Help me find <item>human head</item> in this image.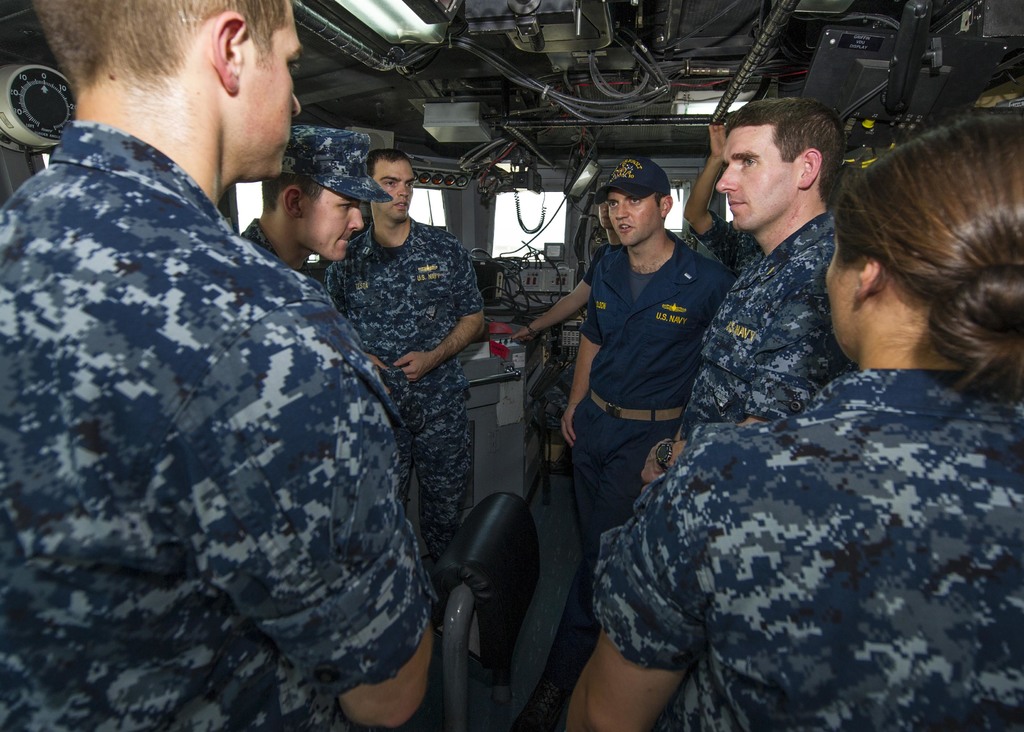
Found it: {"left": 714, "top": 97, "right": 849, "bottom": 234}.
